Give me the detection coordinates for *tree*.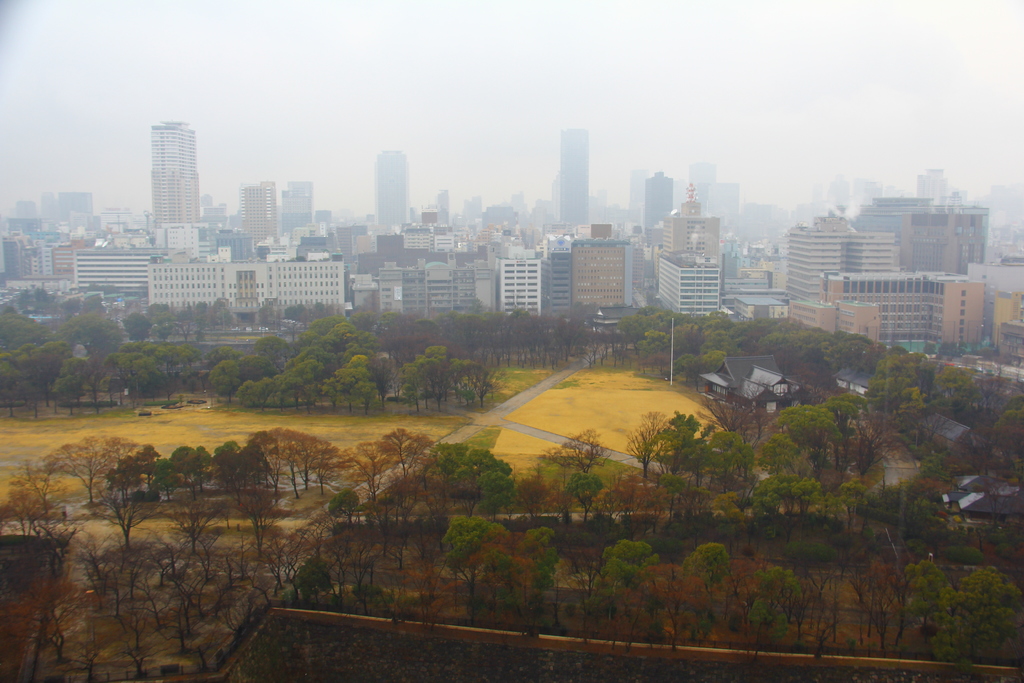
bbox=(628, 406, 678, 475).
